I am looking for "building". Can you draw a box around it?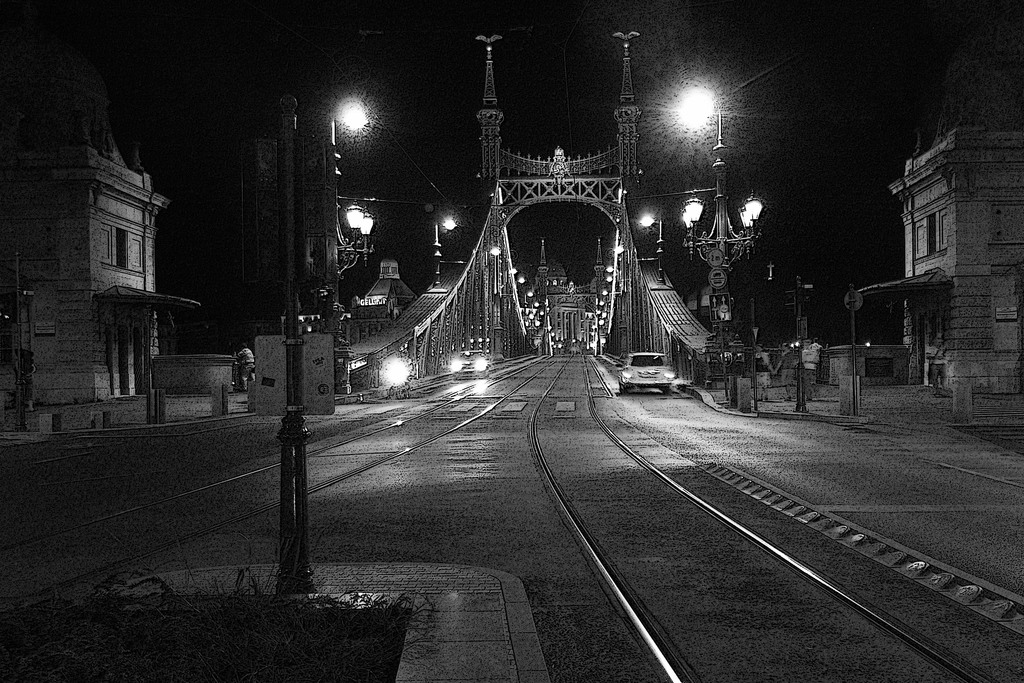
Sure, the bounding box is {"left": 860, "top": 42, "right": 1023, "bottom": 394}.
